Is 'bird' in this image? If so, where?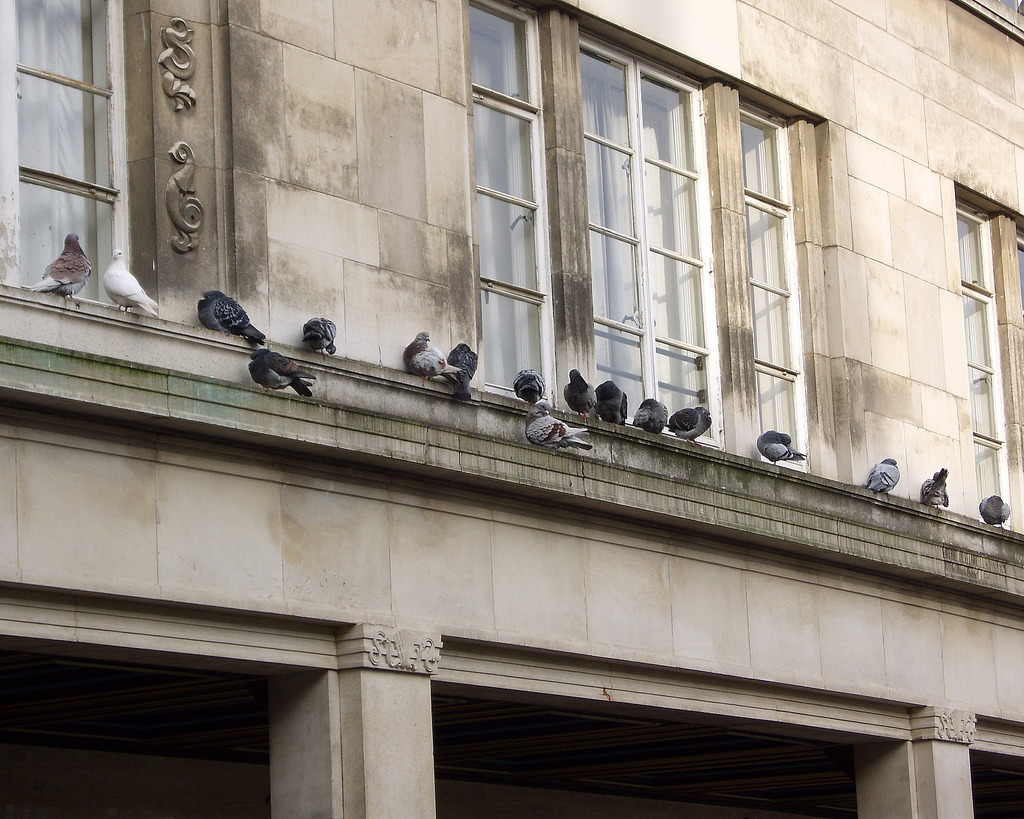
Yes, at 920 469 951 511.
